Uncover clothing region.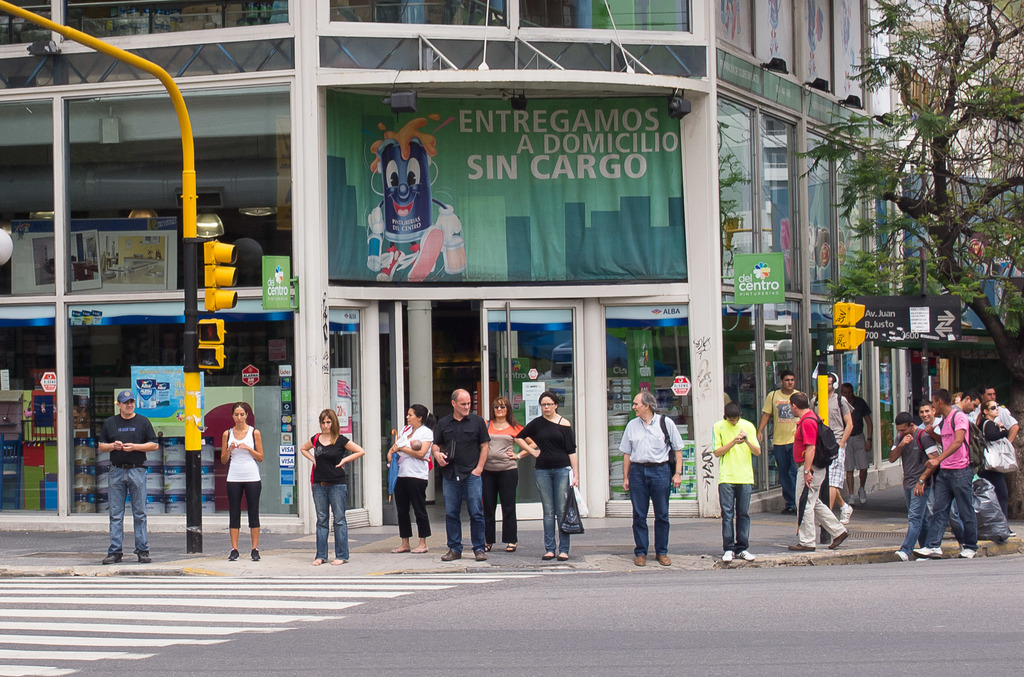
Uncovered: x1=479 y1=418 x2=522 y2=547.
